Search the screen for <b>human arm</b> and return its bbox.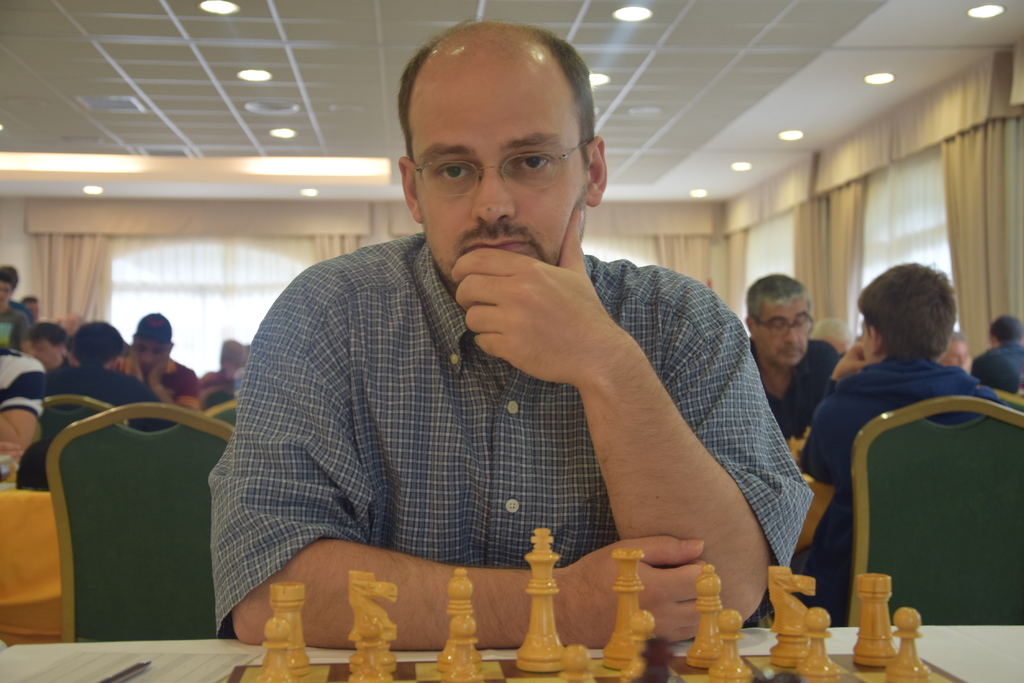
Found: 21 298 31 322.
